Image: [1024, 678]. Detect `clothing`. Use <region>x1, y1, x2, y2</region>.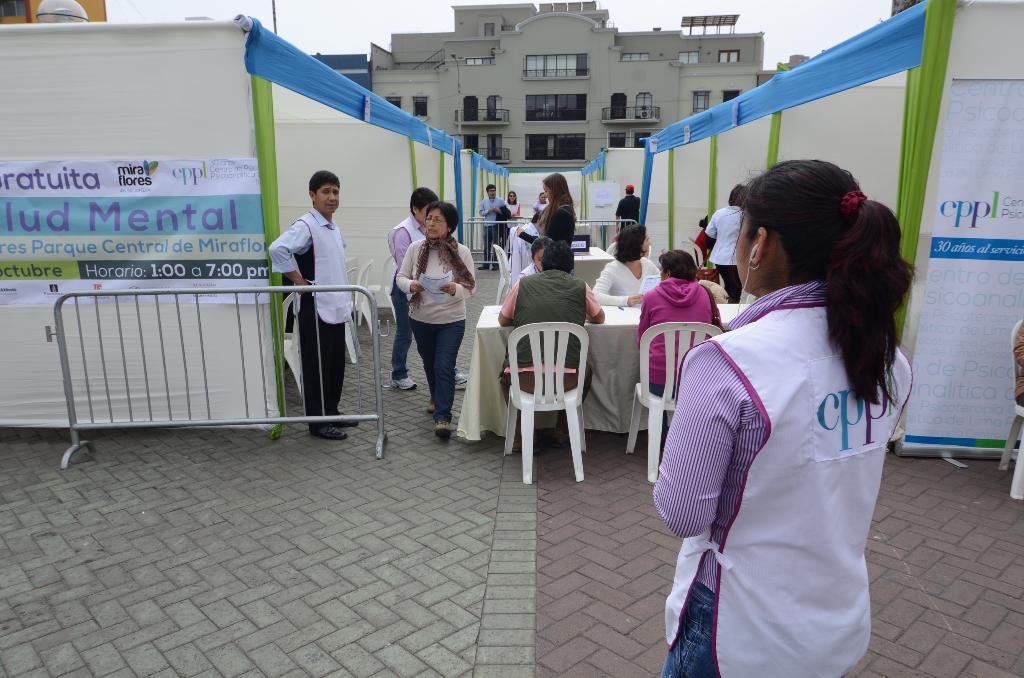
<region>662, 213, 902, 668</region>.
